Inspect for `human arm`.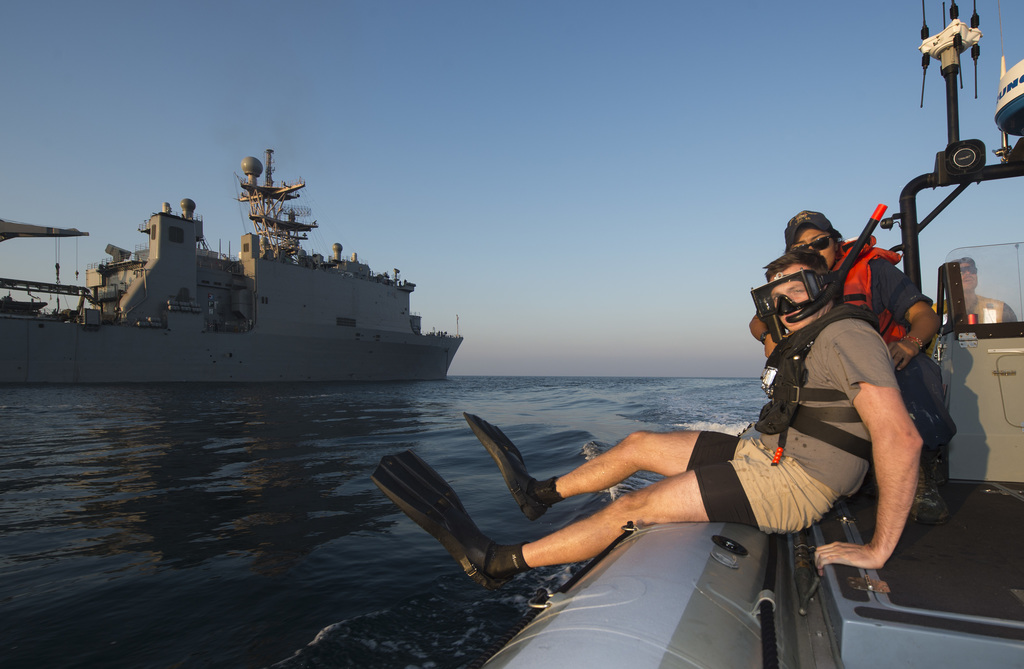
Inspection: detection(763, 334, 778, 360).
